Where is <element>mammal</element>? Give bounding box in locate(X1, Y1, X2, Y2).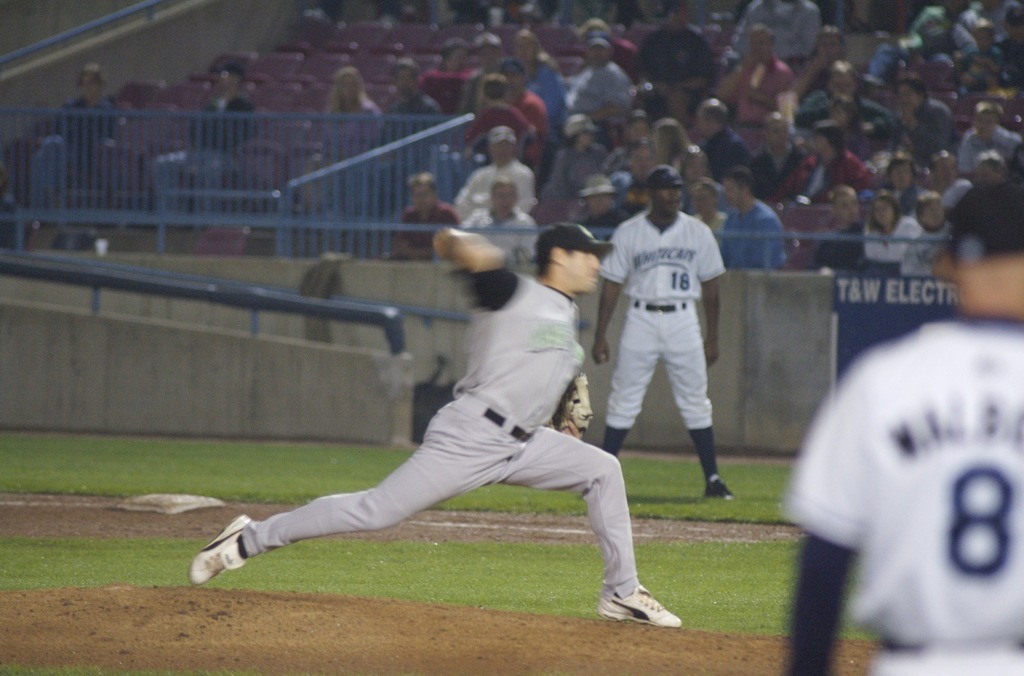
locate(507, 26, 567, 138).
